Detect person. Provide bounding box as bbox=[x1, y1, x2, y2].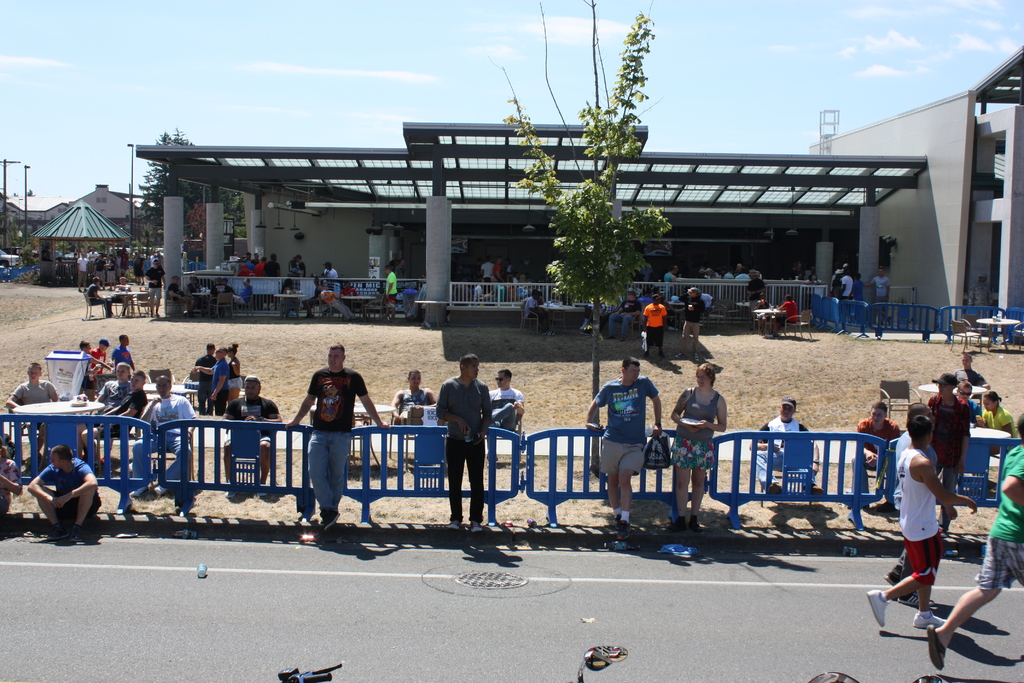
bbox=[84, 276, 111, 320].
